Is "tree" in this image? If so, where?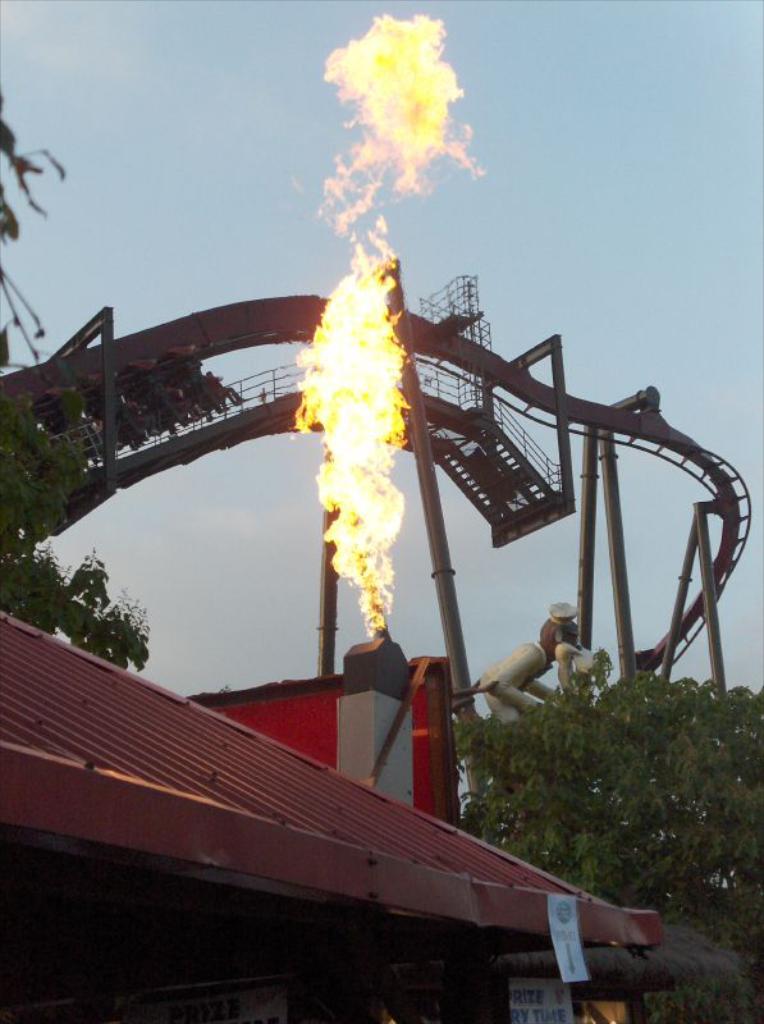
Yes, at x1=0 y1=532 x2=147 y2=676.
